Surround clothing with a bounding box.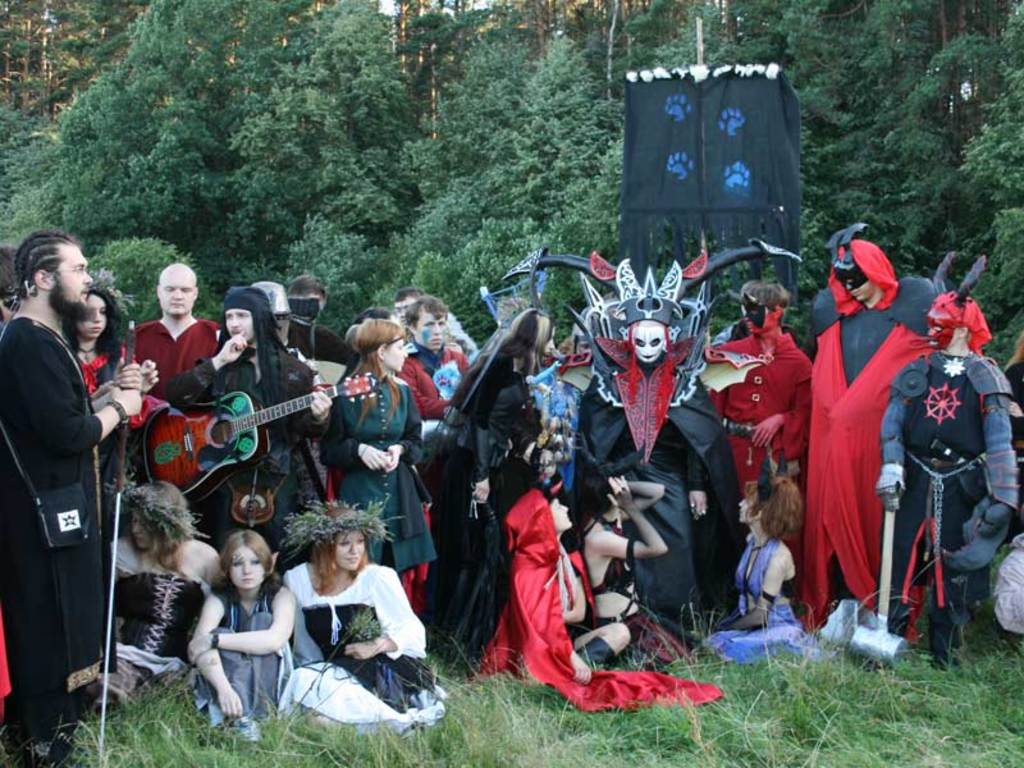
191:586:288:735.
